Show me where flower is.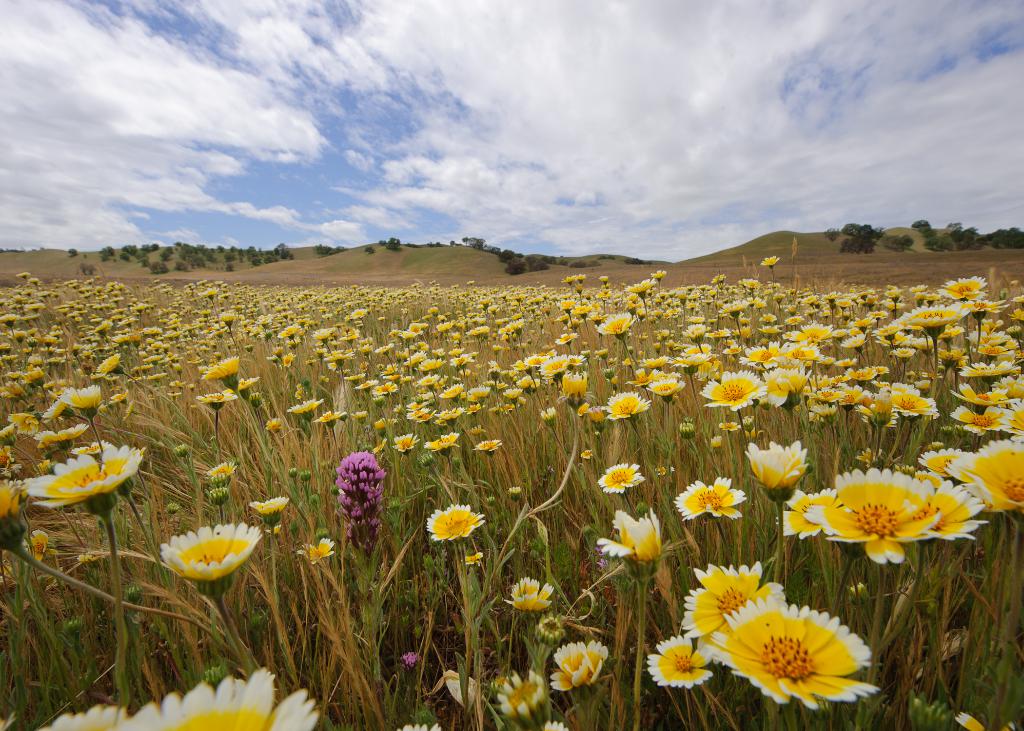
flower is at [96, 351, 126, 376].
